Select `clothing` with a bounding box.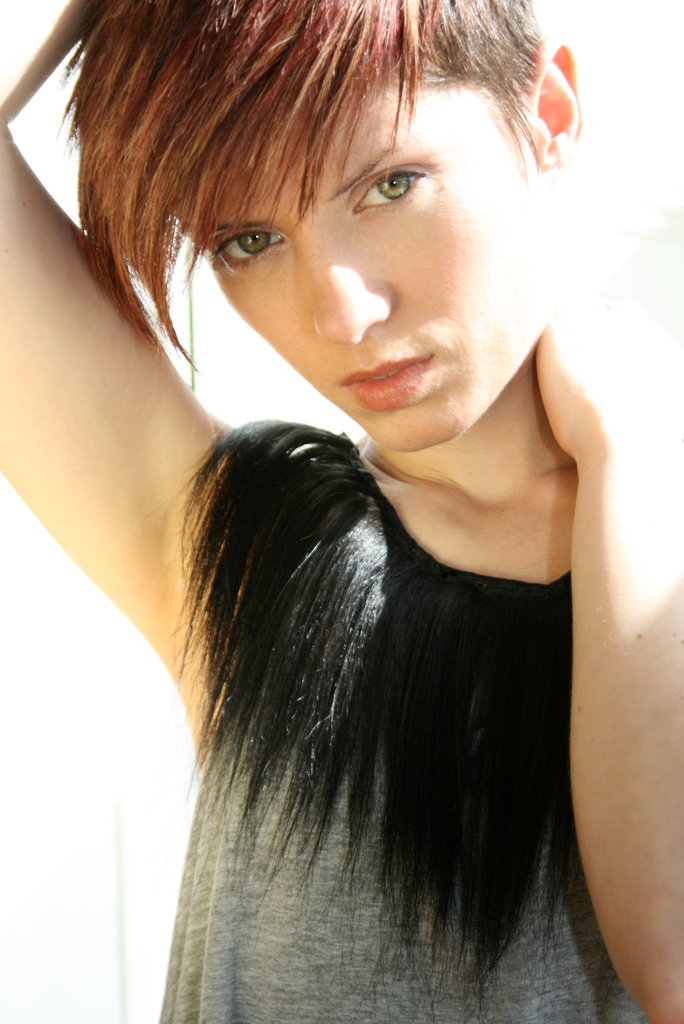
[left=155, top=421, right=648, bottom=1023].
